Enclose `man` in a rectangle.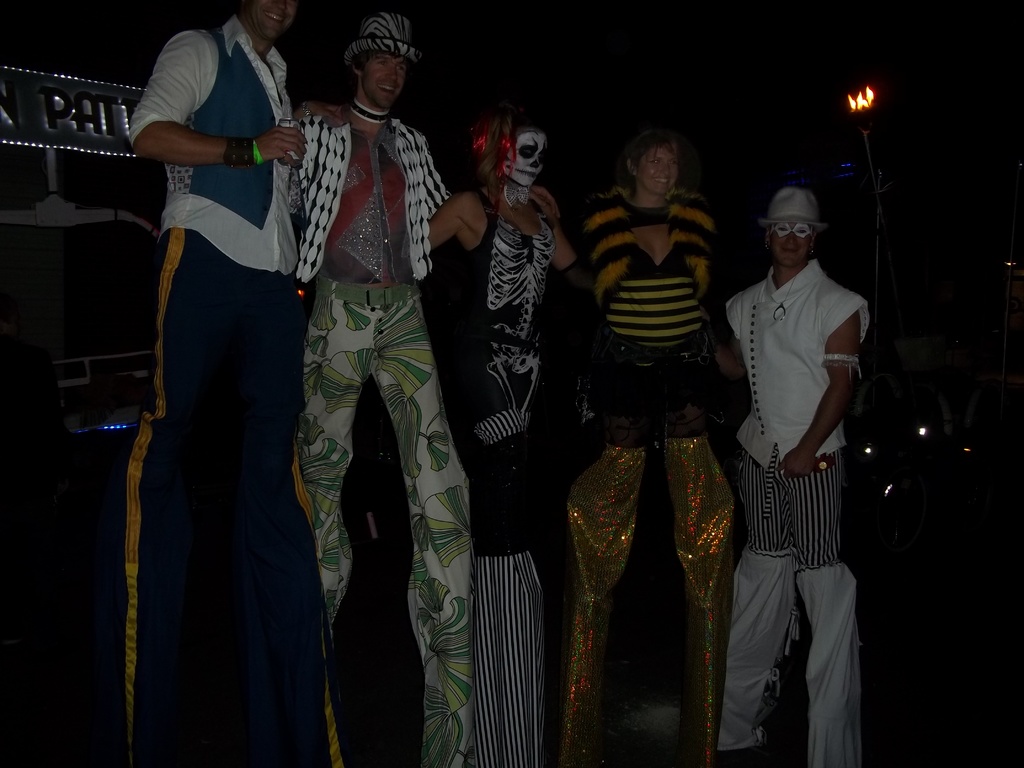
<box>716,184,863,767</box>.
